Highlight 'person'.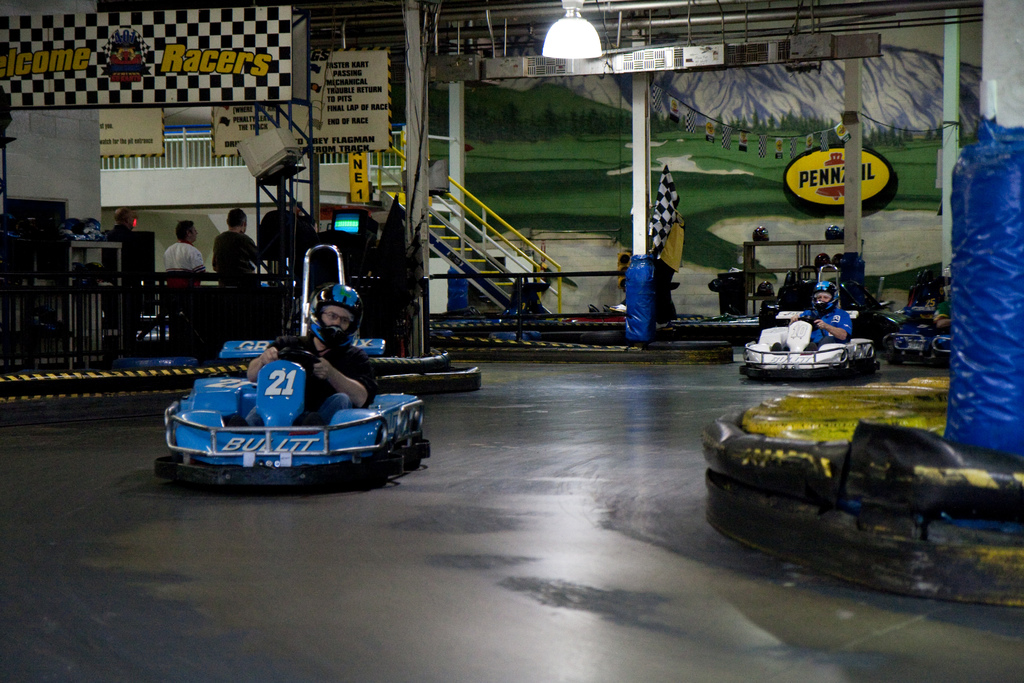
Highlighted region: <box>215,207,264,288</box>.
